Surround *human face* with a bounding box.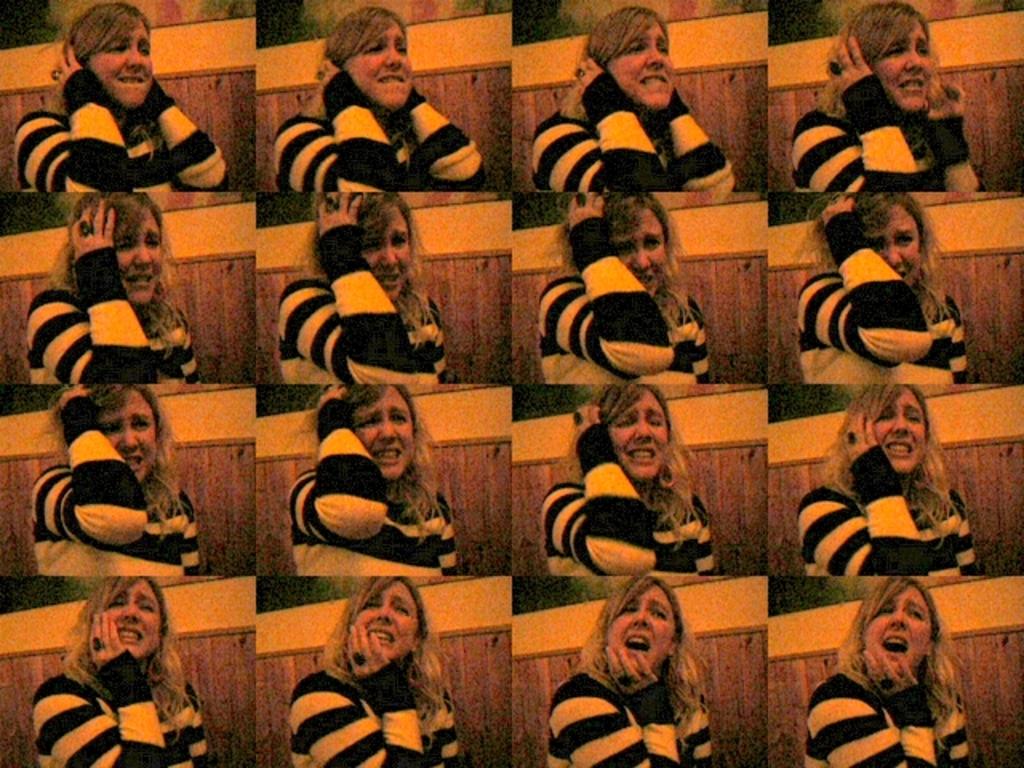
Rect(347, 389, 419, 482).
